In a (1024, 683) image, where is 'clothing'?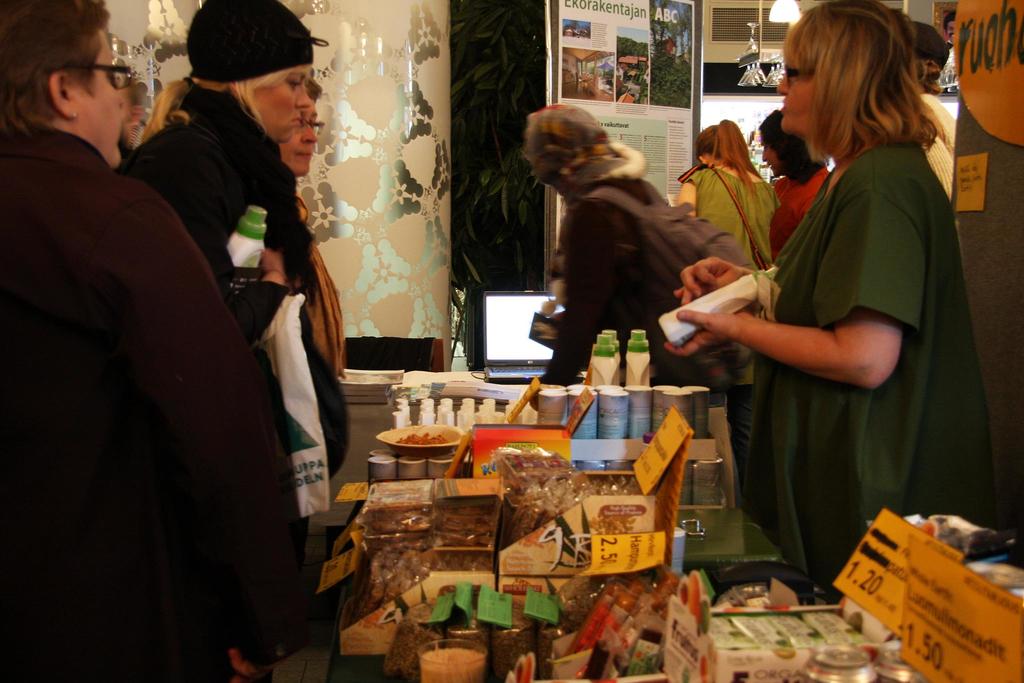
box=[0, 128, 305, 682].
